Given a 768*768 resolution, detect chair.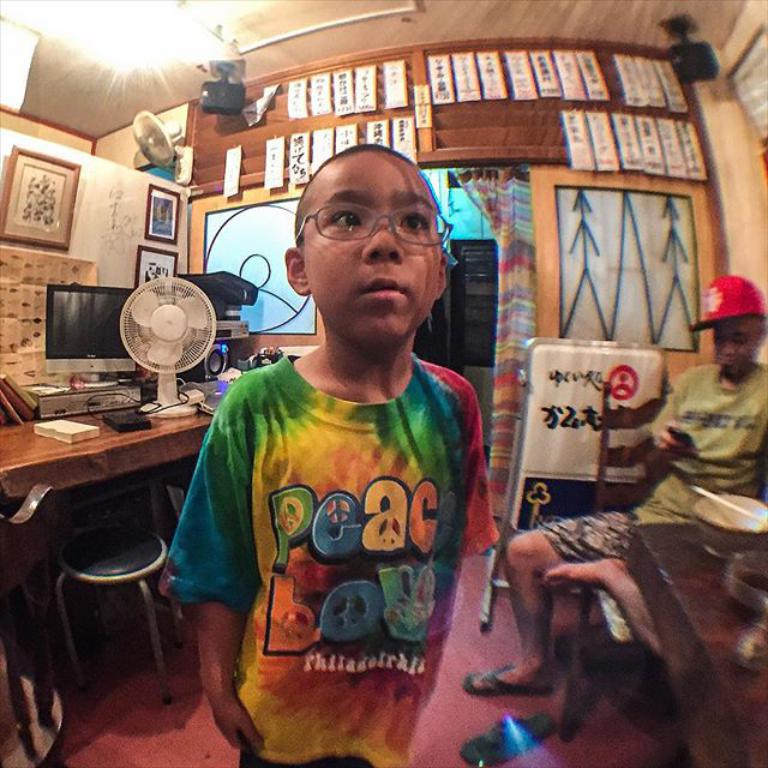
locate(19, 490, 175, 743).
